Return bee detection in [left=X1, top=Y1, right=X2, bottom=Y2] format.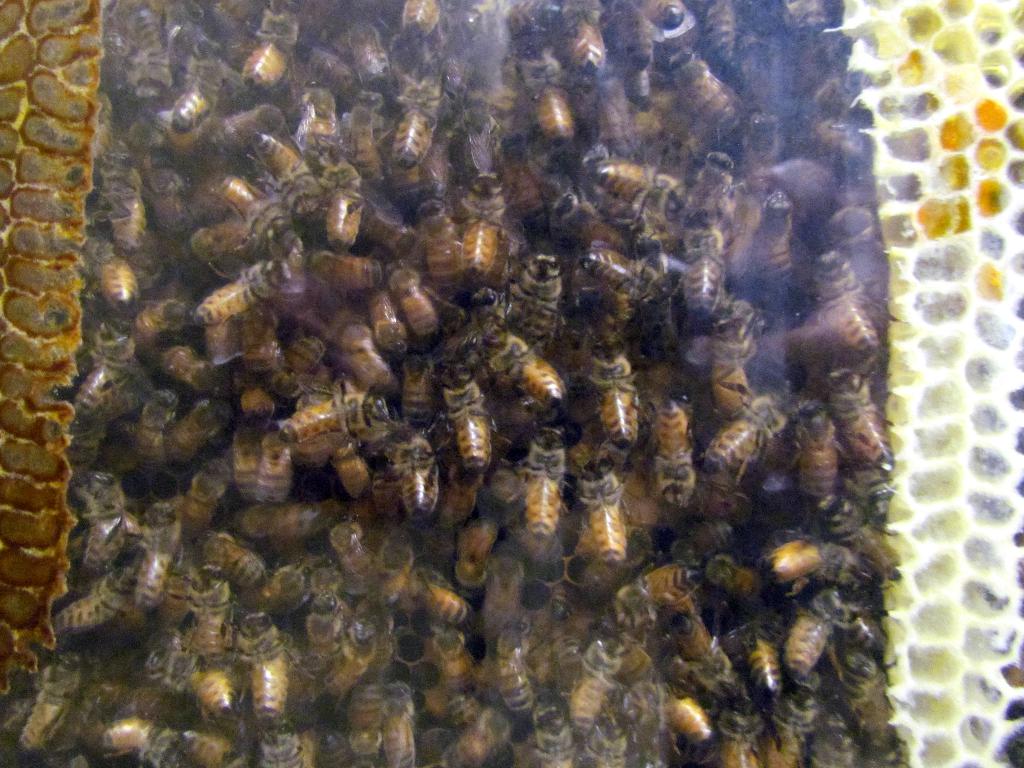
[left=410, top=193, right=467, bottom=305].
